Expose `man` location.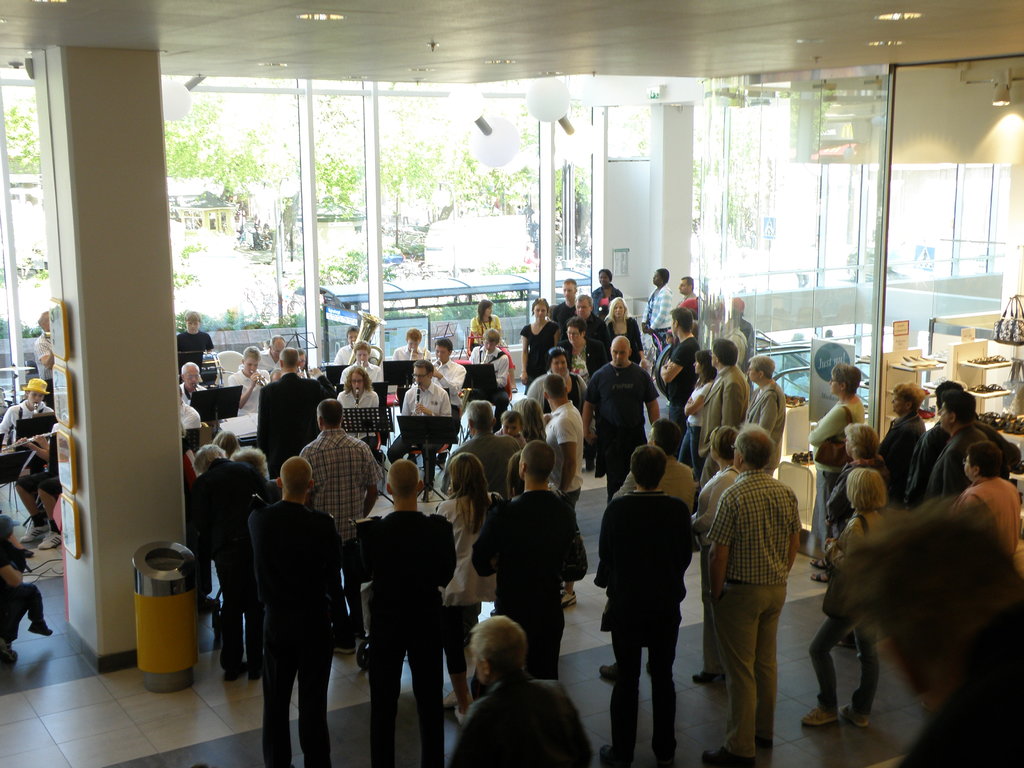
Exposed at [x1=701, y1=335, x2=749, y2=474].
